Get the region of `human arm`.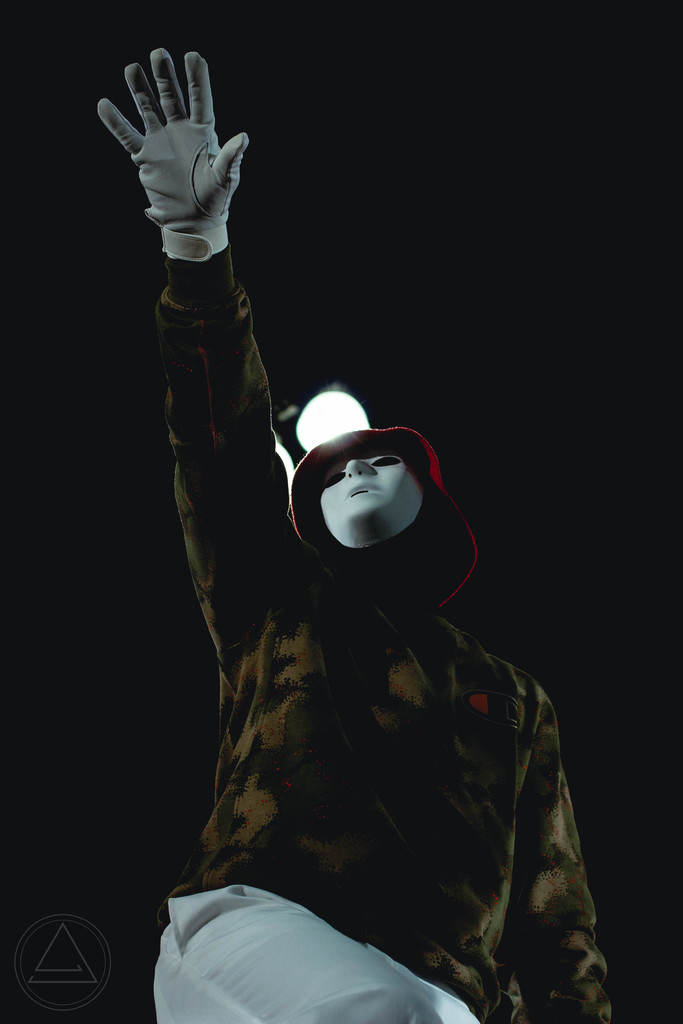
x1=98, y1=49, x2=260, y2=303.
